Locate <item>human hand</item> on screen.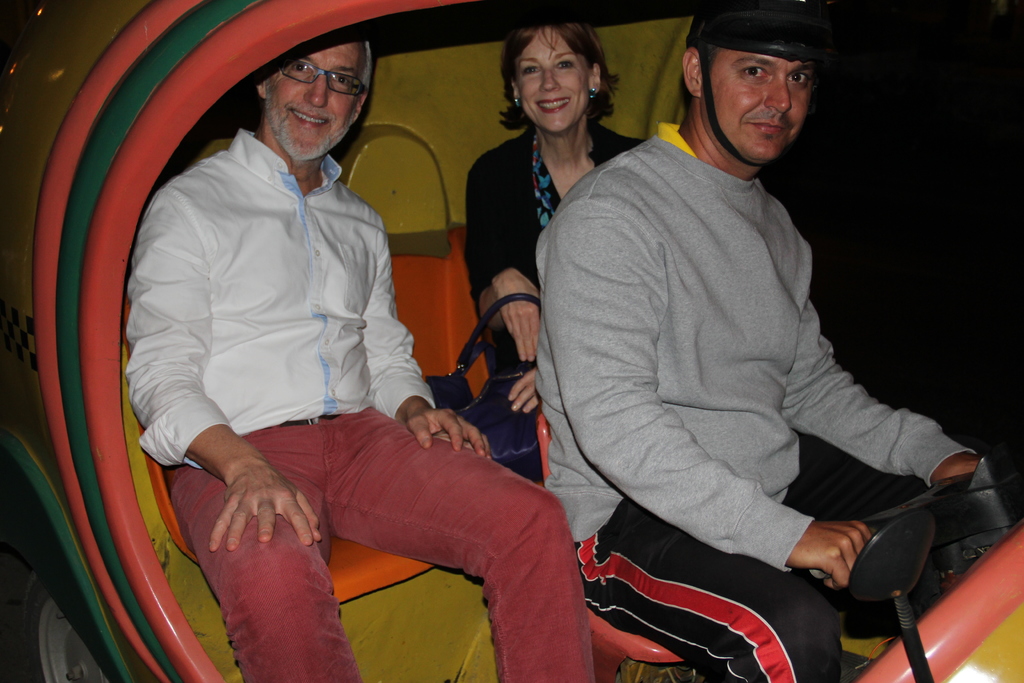
On screen at box=[404, 407, 492, 461].
